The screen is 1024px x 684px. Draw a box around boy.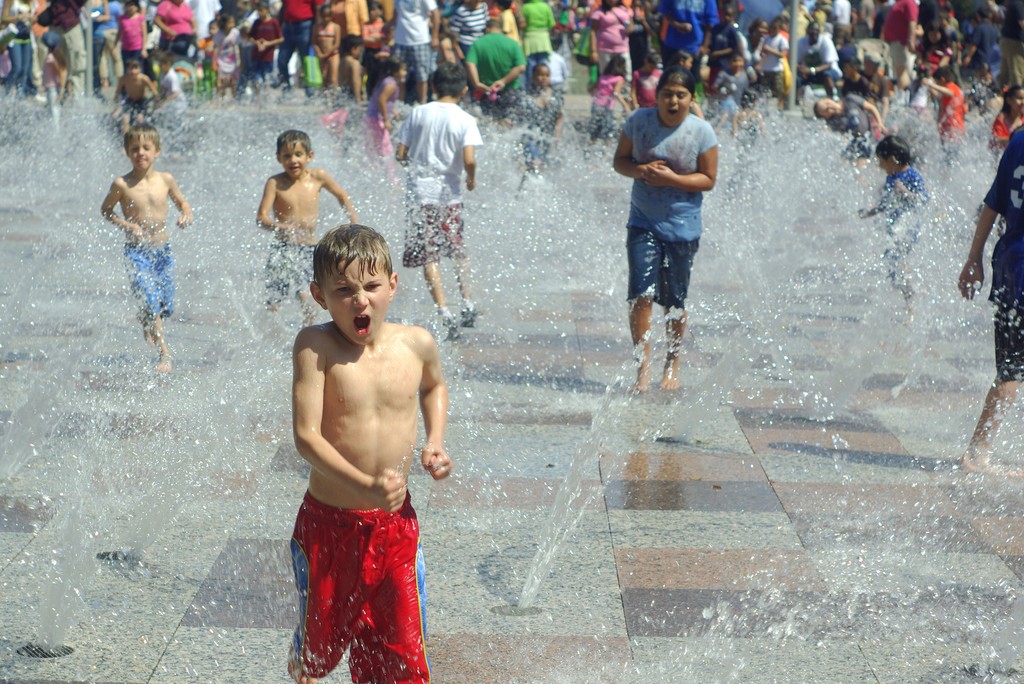
x1=253 y1=131 x2=360 y2=323.
